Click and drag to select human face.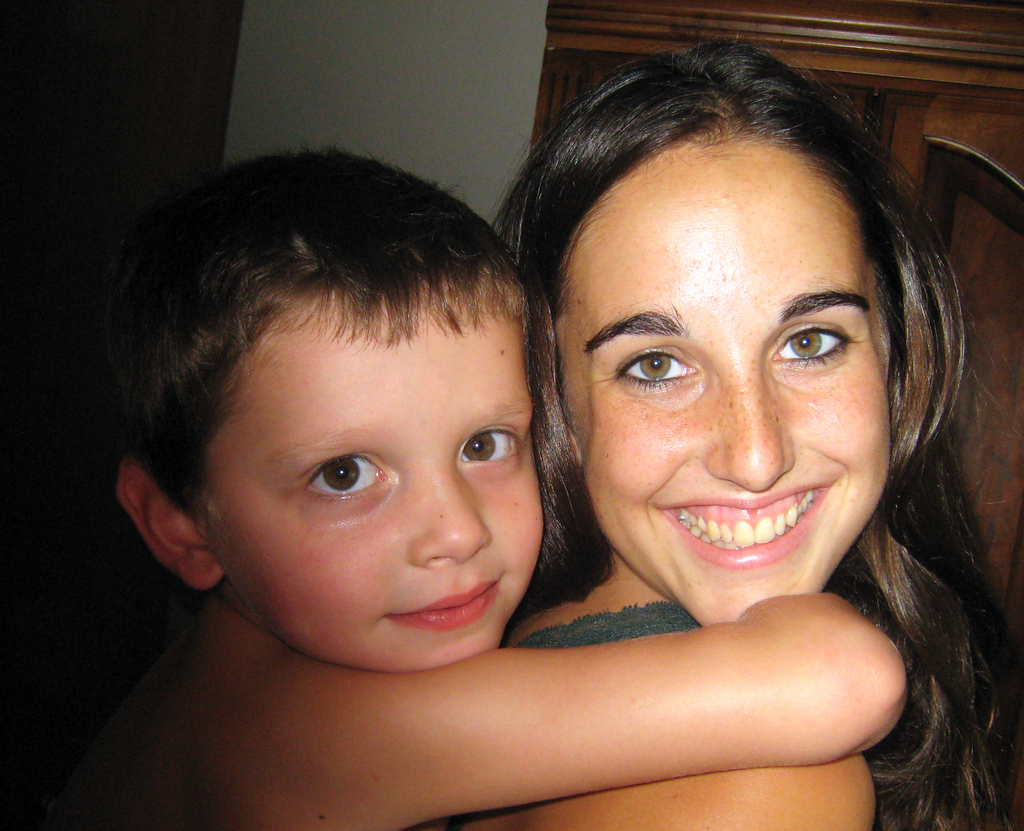
Selection: rect(198, 285, 544, 676).
